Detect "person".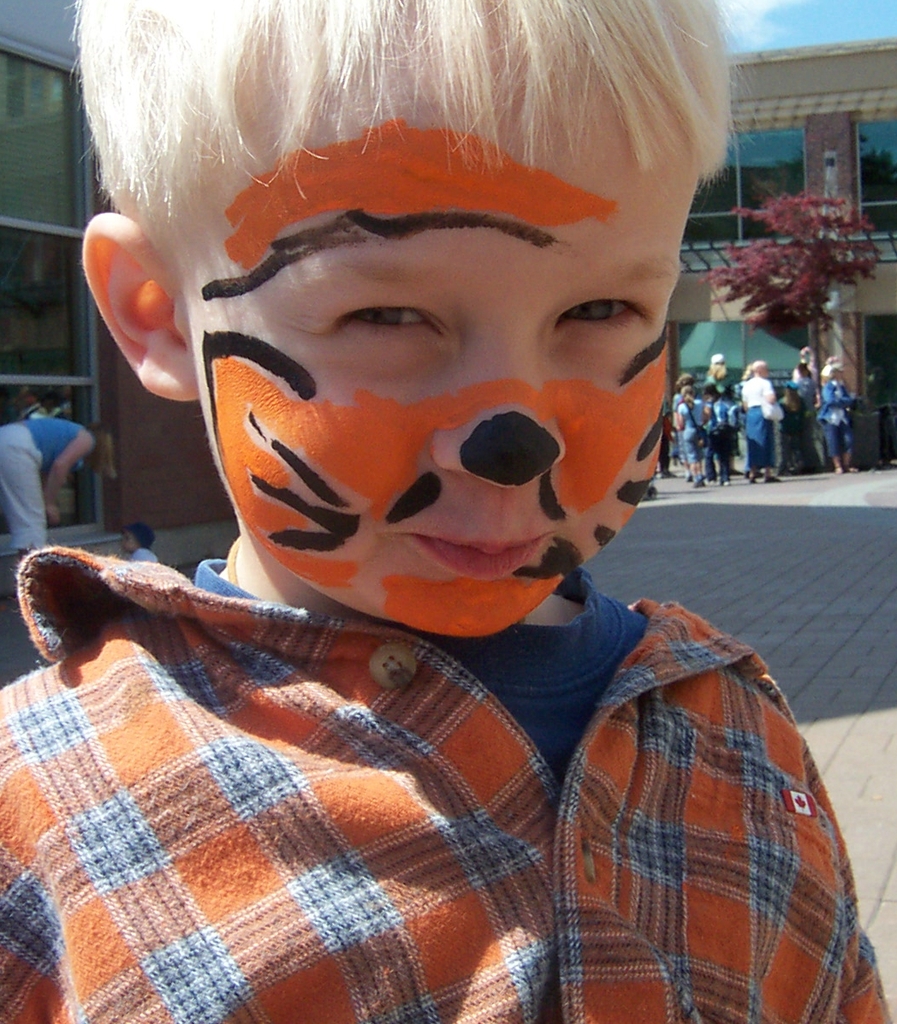
Detected at 660/366/695/414.
